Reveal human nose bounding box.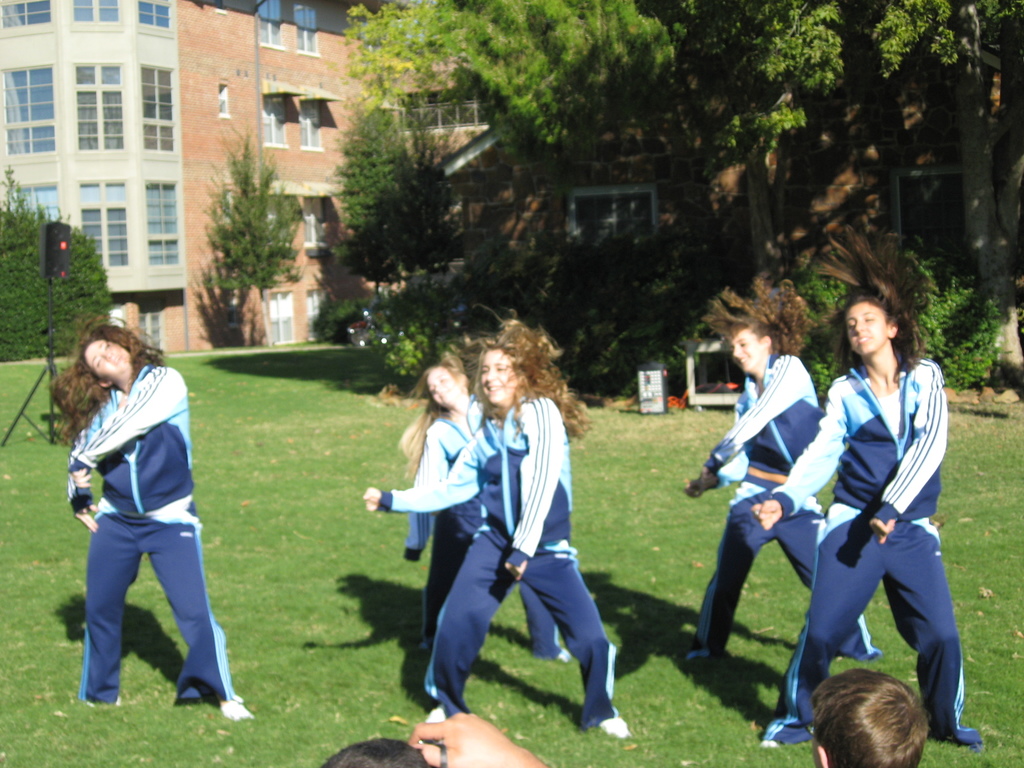
Revealed: 731,341,744,358.
